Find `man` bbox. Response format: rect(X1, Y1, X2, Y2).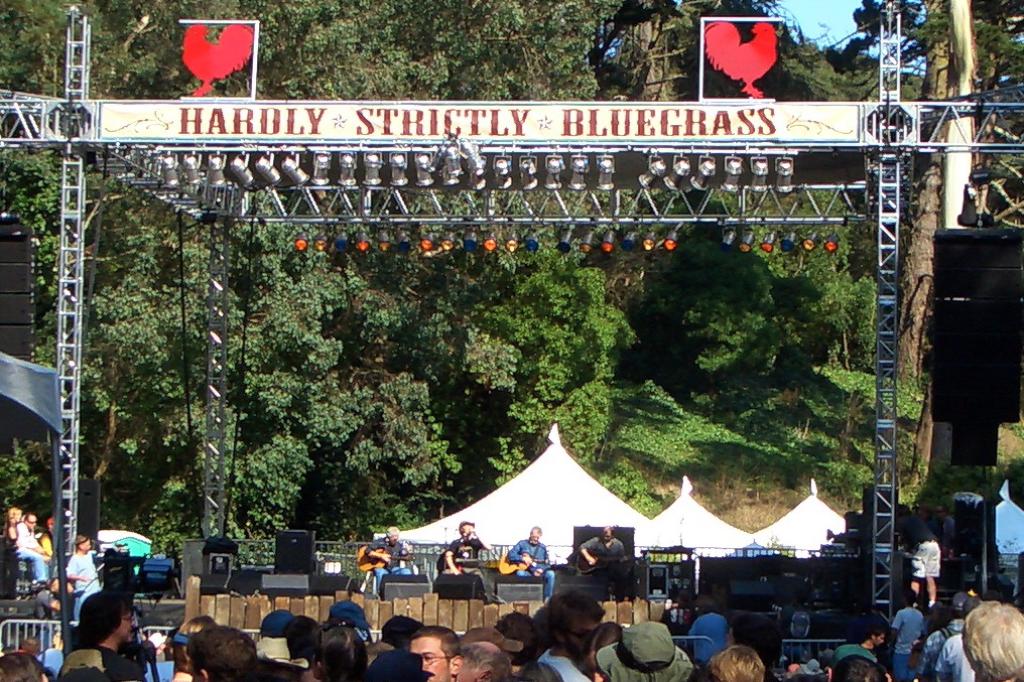
rect(687, 606, 728, 661).
